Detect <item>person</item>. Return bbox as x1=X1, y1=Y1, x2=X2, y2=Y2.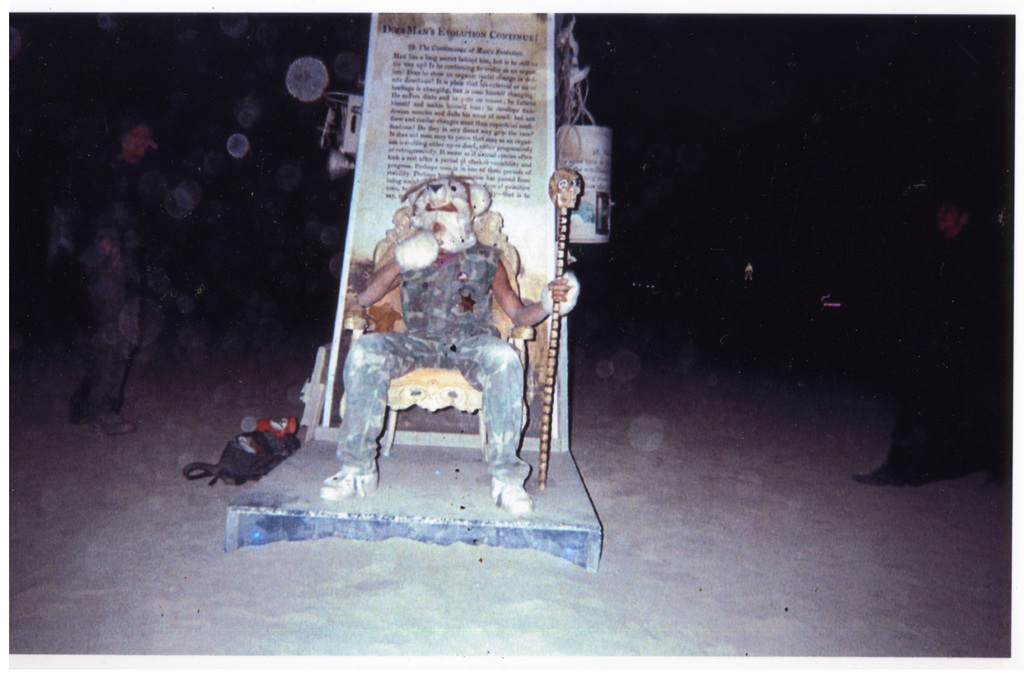
x1=331, y1=160, x2=540, y2=498.
